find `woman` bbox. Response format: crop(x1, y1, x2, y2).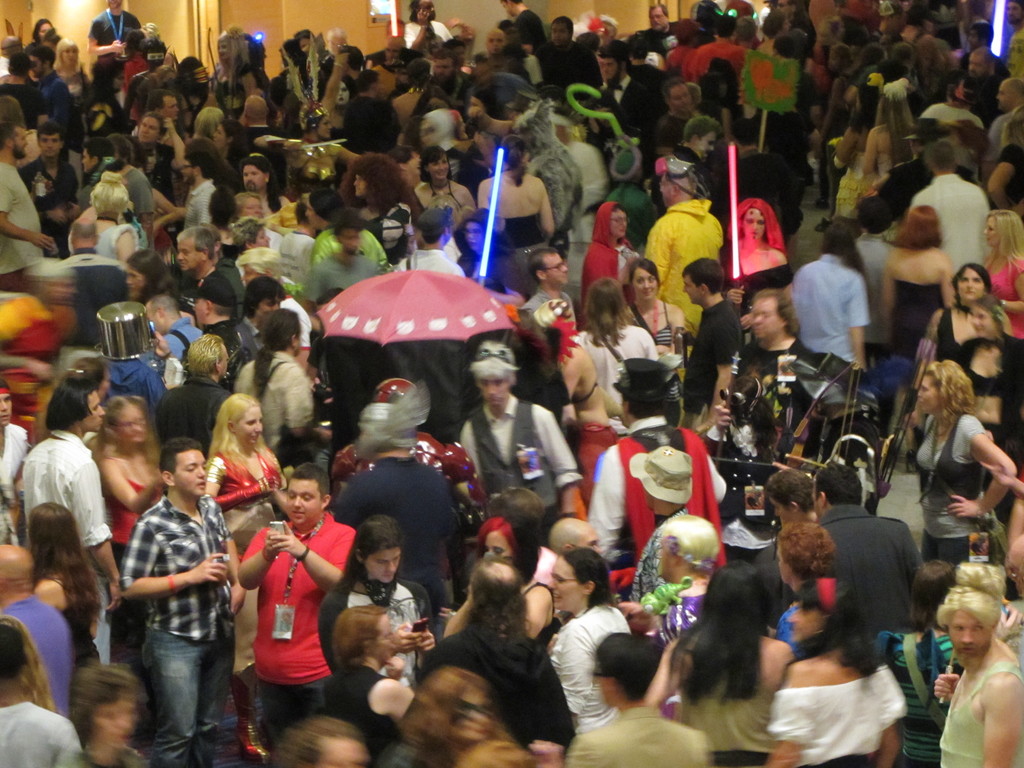
crop(949, 296, 1023, 443).
